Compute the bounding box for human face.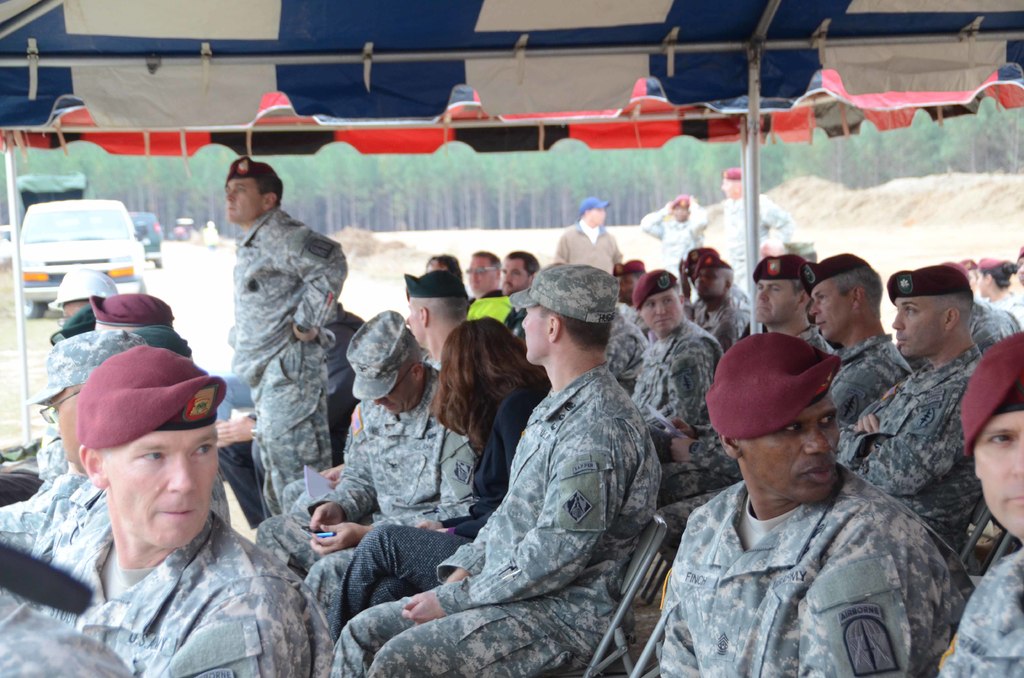
[977, 269, 986, 296].
